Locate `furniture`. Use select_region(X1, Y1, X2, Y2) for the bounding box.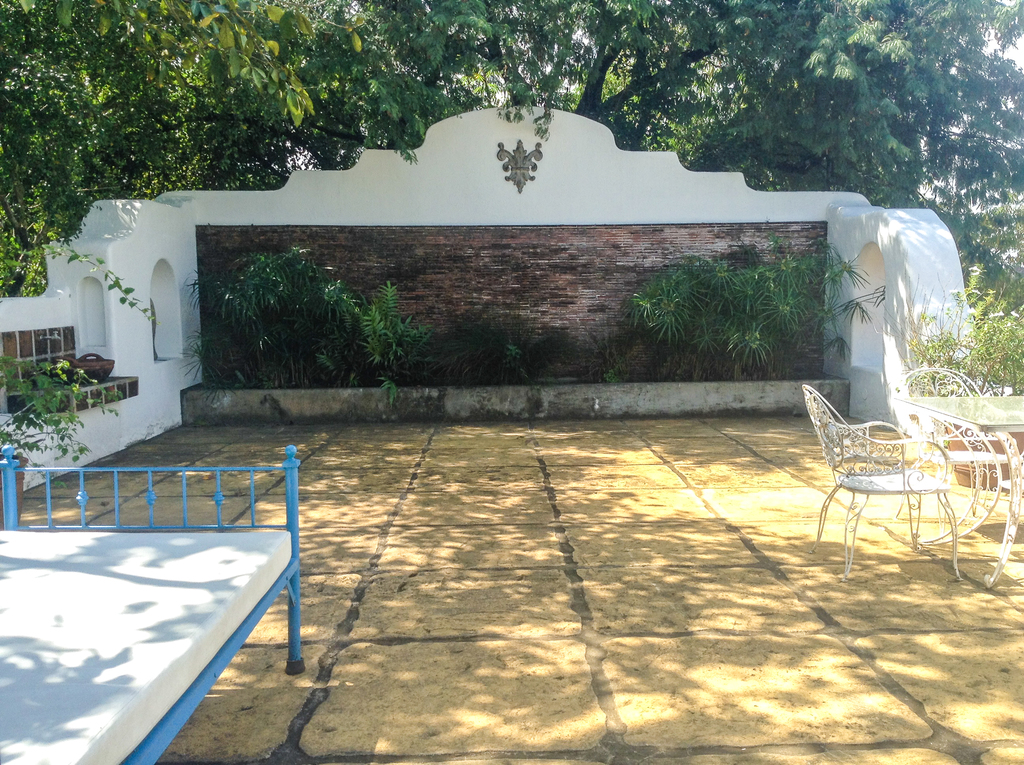
select_region(0, 444, 304, 764).
